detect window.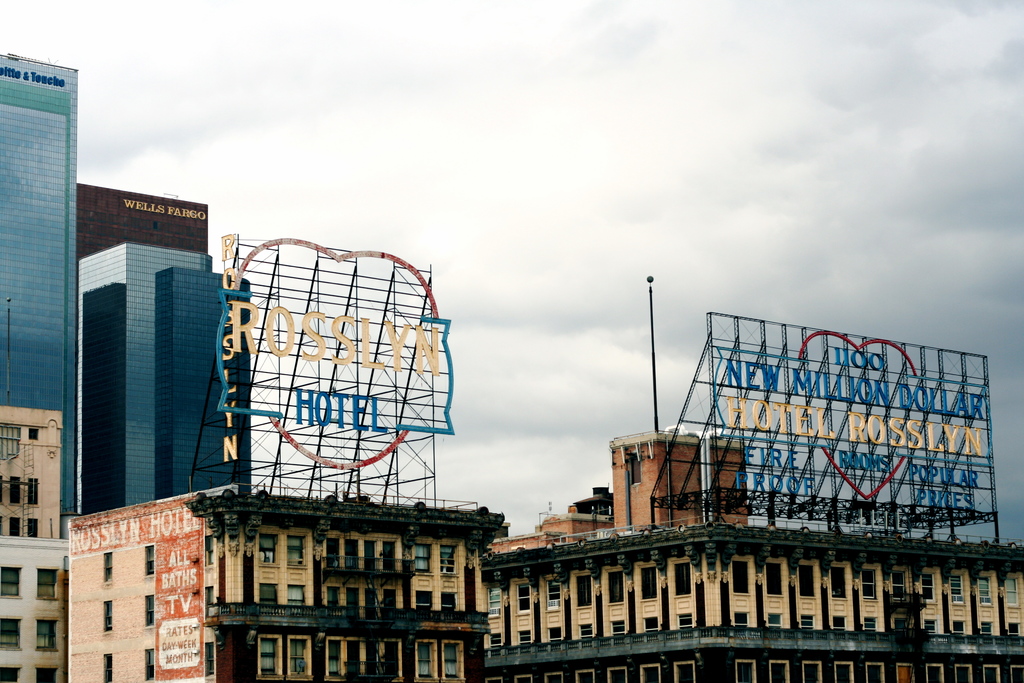
Detected at (367, 646, 380, 680).
